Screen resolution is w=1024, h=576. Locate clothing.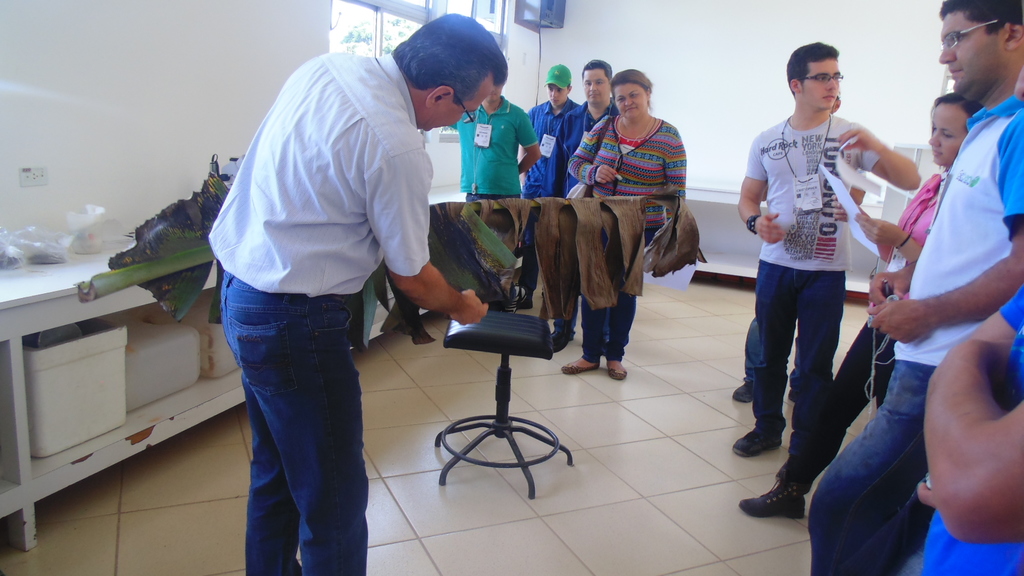
{"x1": 521, "y1": 101, "x2": 589, "y2": 190}.
